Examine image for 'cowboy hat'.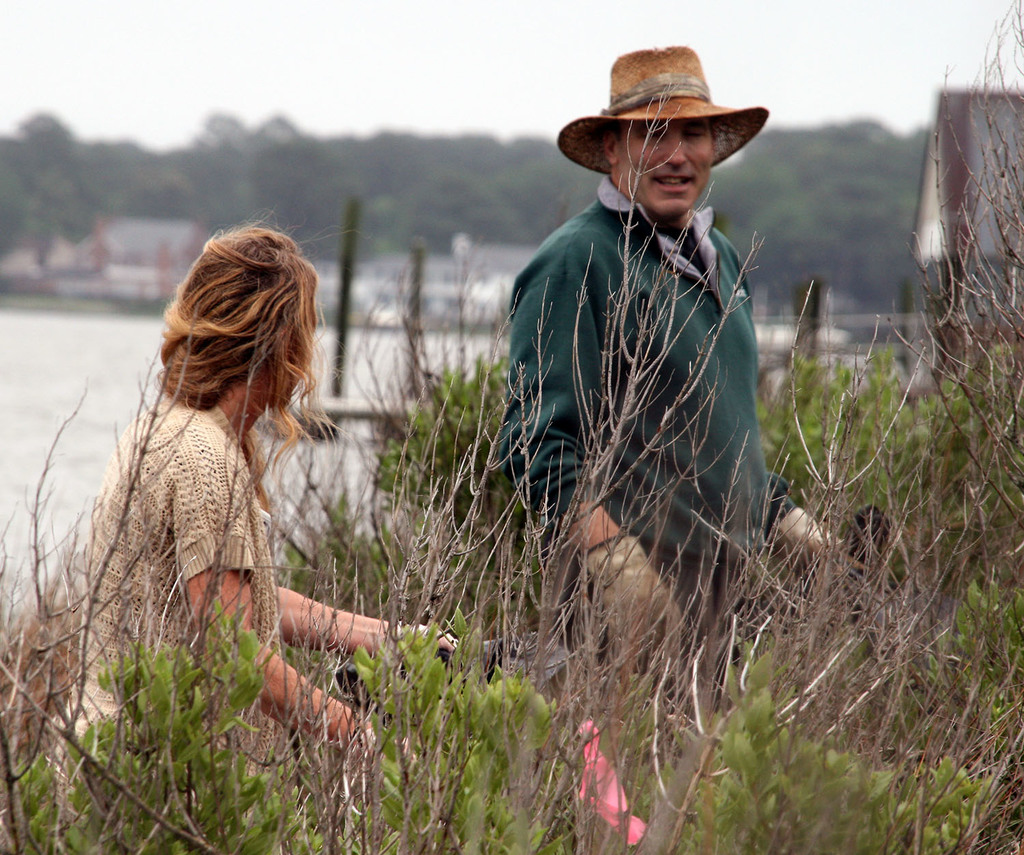
Examination result: [left=548, top=43, right=771, bottom=212].
